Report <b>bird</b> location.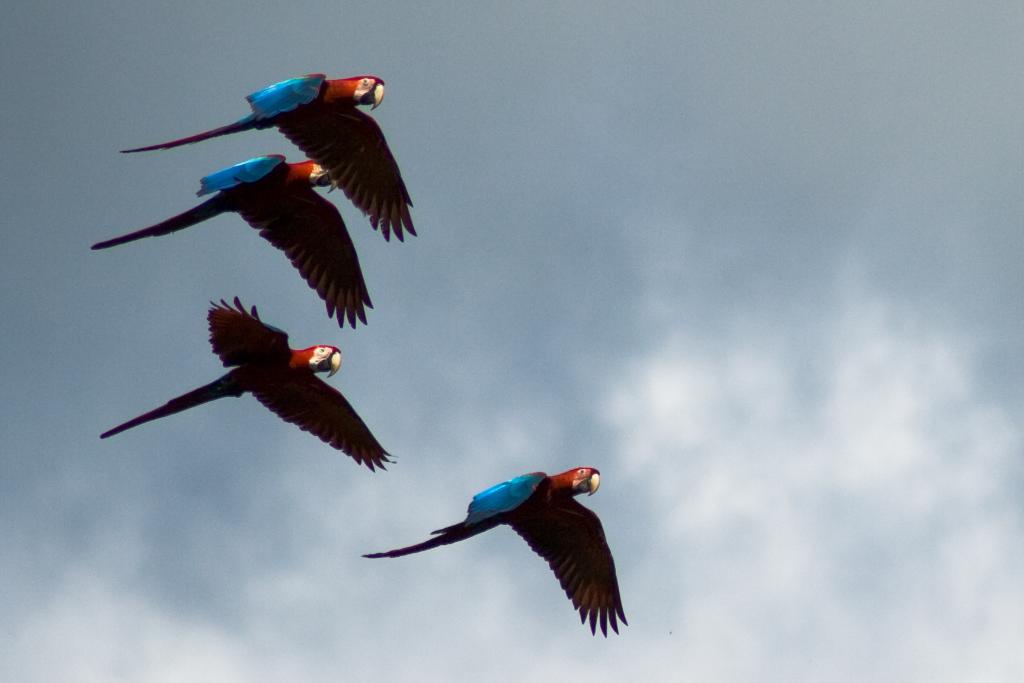
Report: (112, 313, 395, 469).
